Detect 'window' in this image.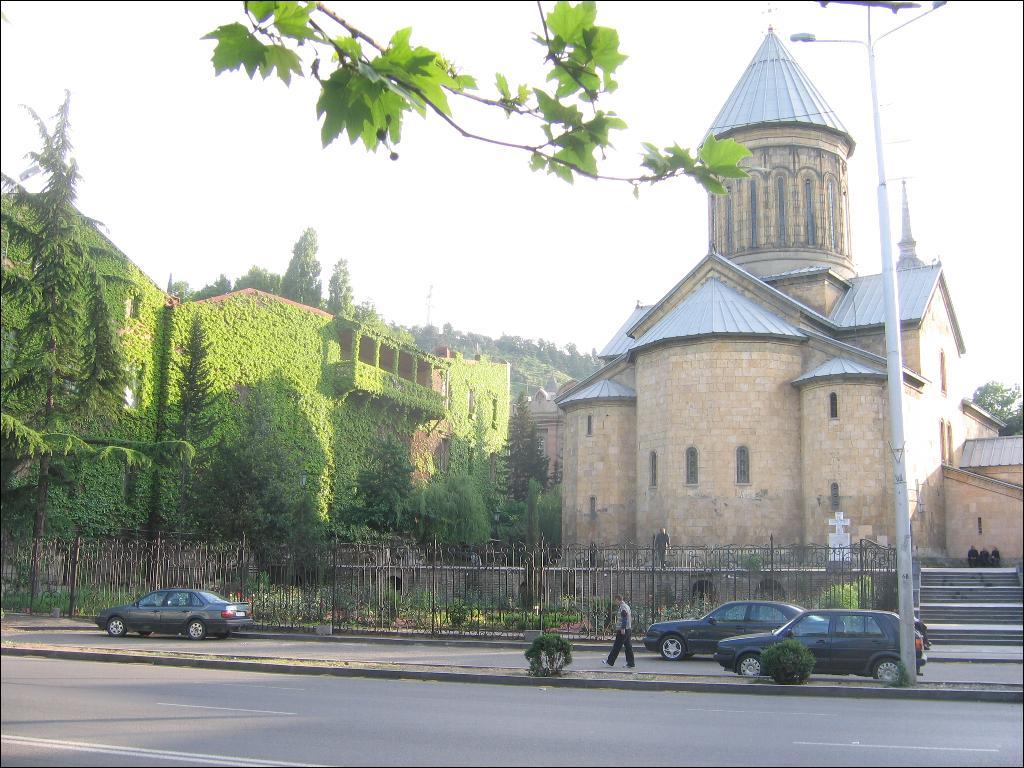
Detection: [588, 411, 592, 434].
